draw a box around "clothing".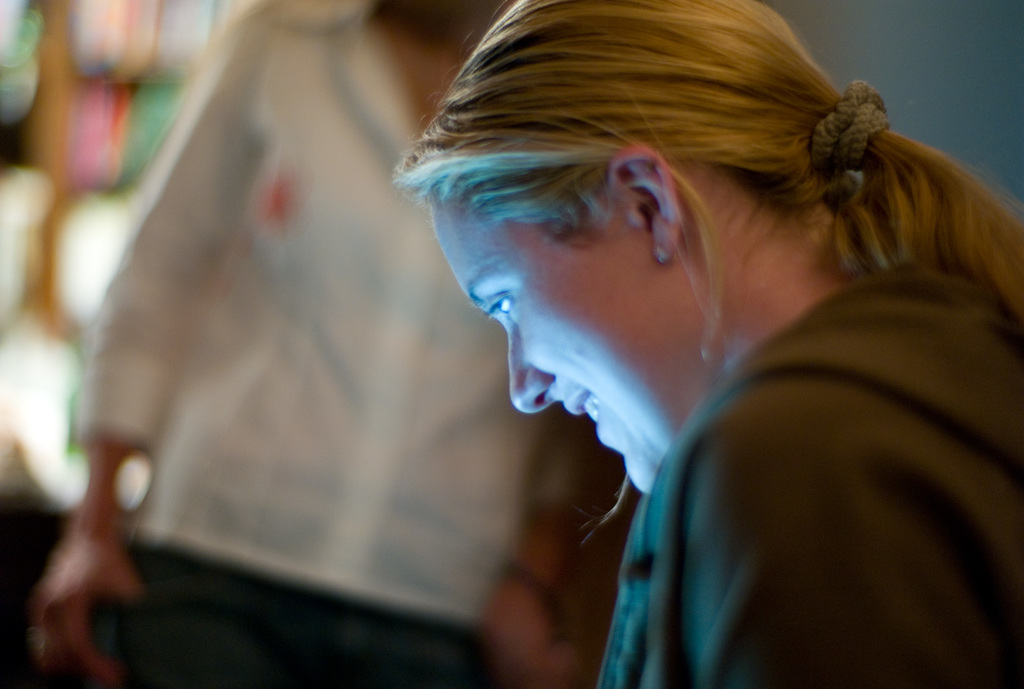
bbox=(65, 0, 549, 688).
